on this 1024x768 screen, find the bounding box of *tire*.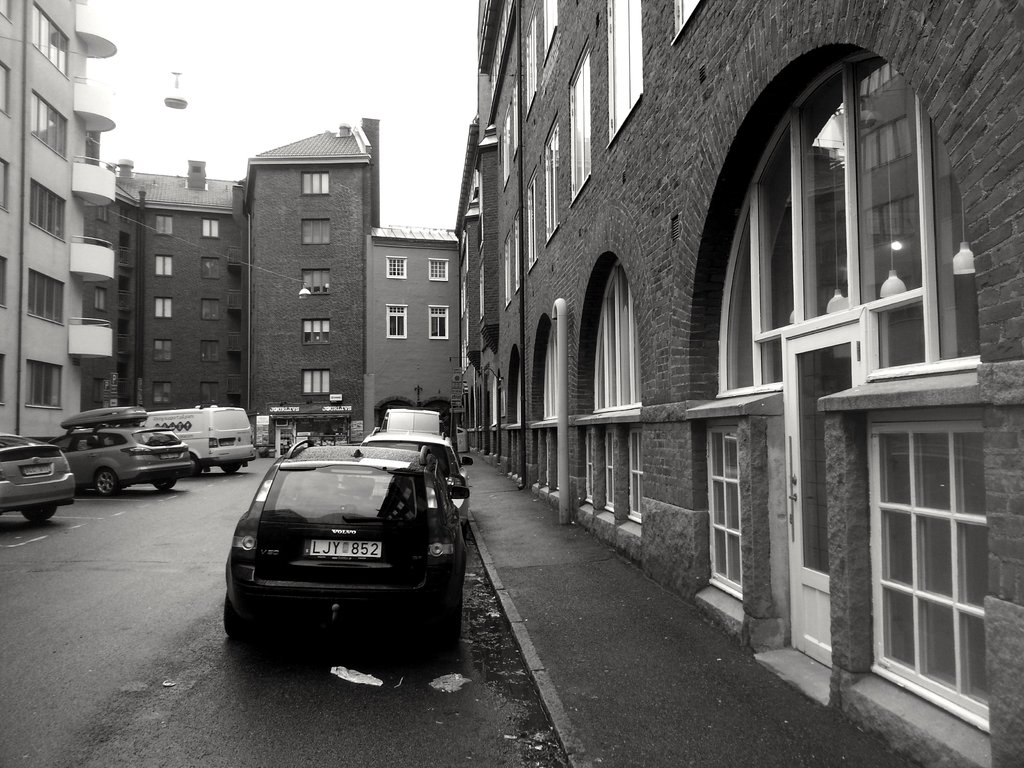
Bounding box: 431/593/463/643.
